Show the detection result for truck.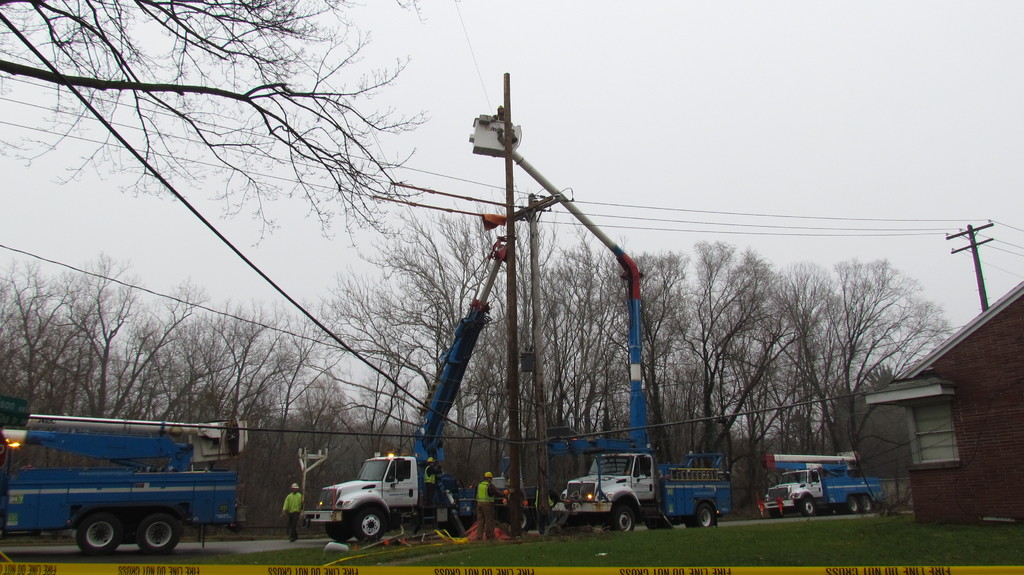
detection(301, 454, 536, 543).
